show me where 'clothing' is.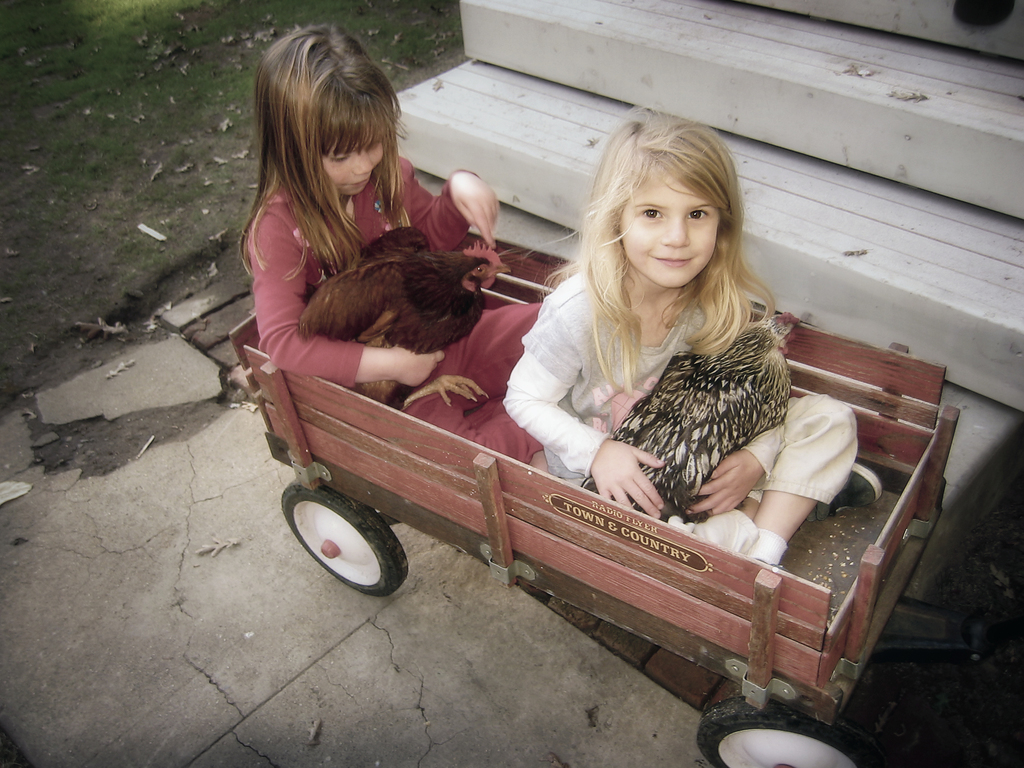
'clothing' is at rect(240, 147, 542, 463).
